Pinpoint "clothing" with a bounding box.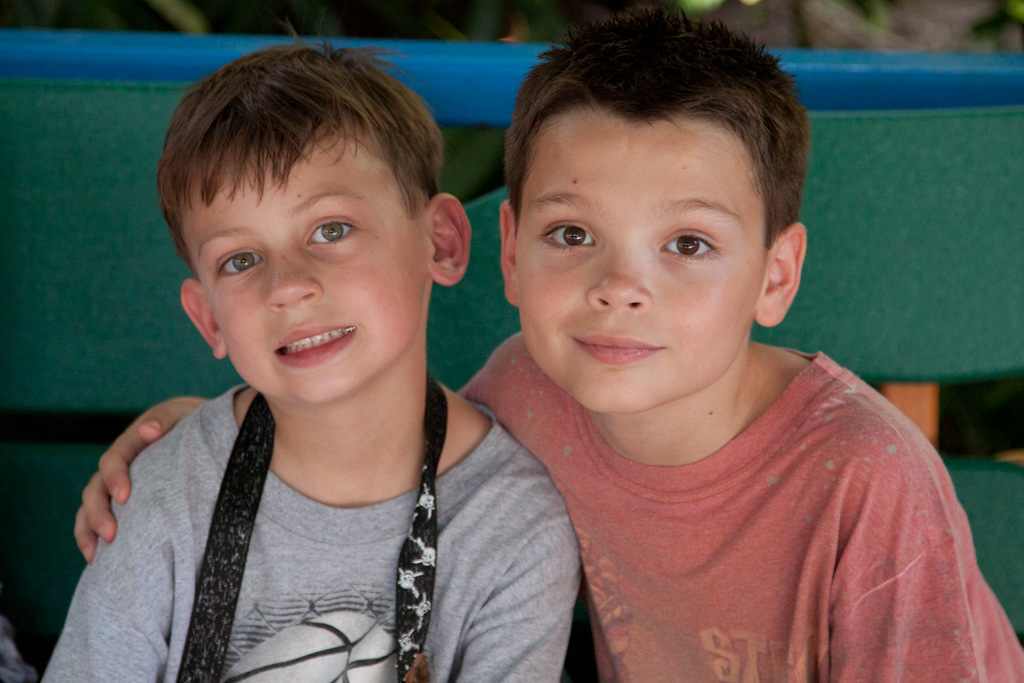
457:332:1023:682.
